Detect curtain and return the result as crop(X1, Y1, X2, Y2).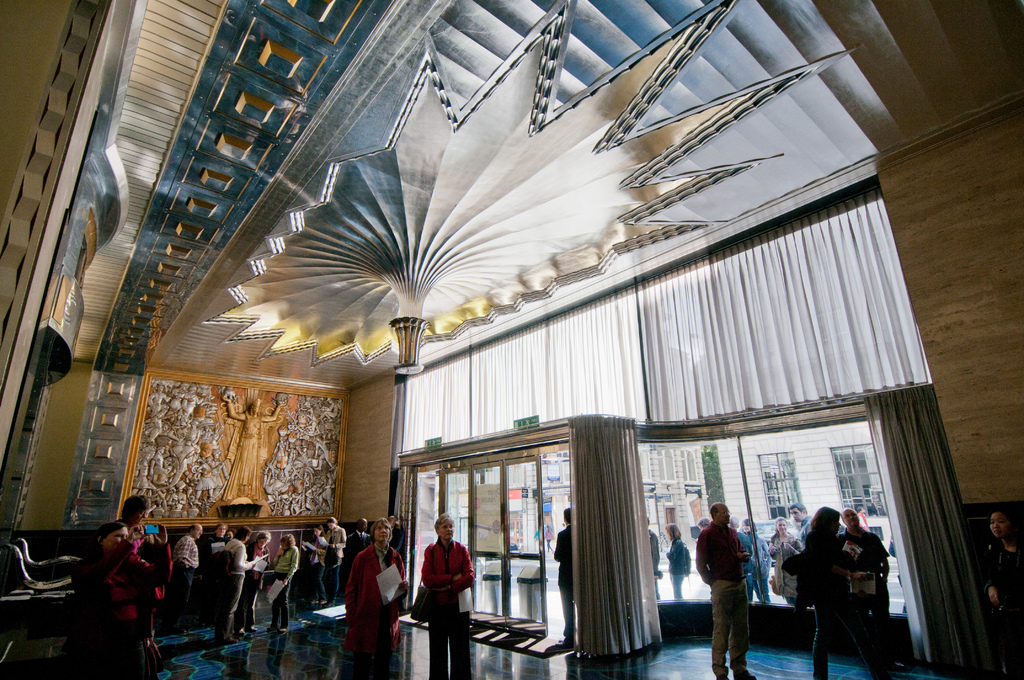
crop(392, 462, 415, 609).
